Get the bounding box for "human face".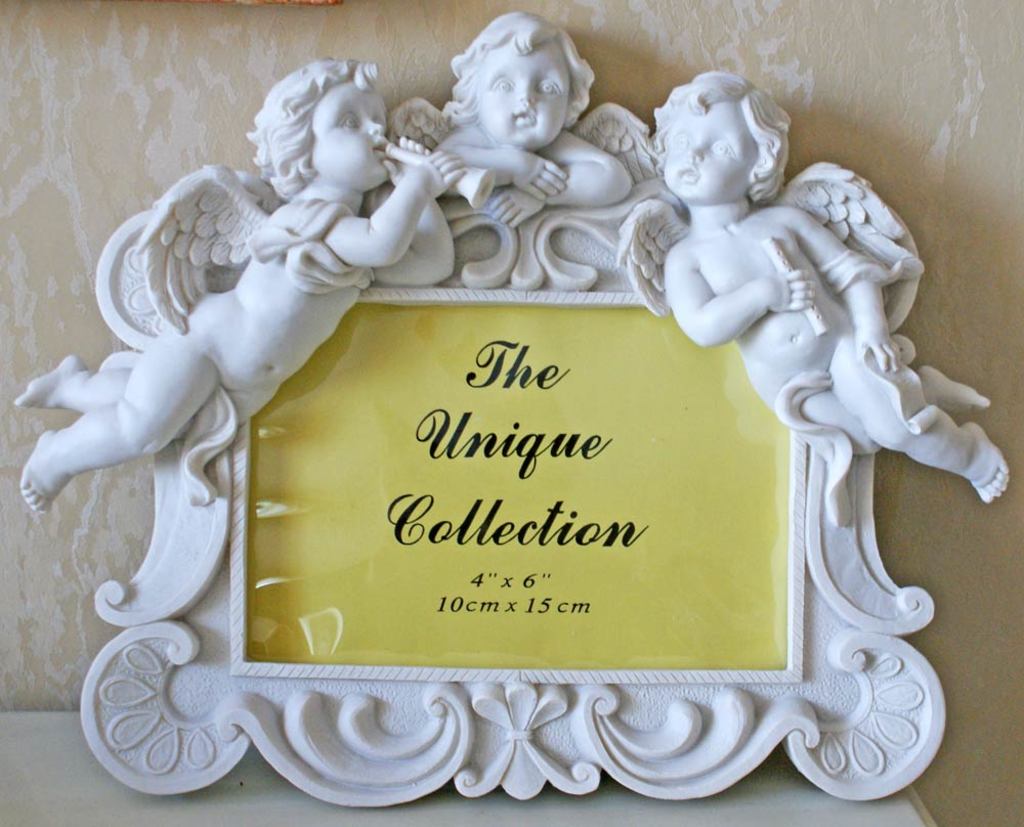
x1=473, y1=39, x2=570, y2=159.
